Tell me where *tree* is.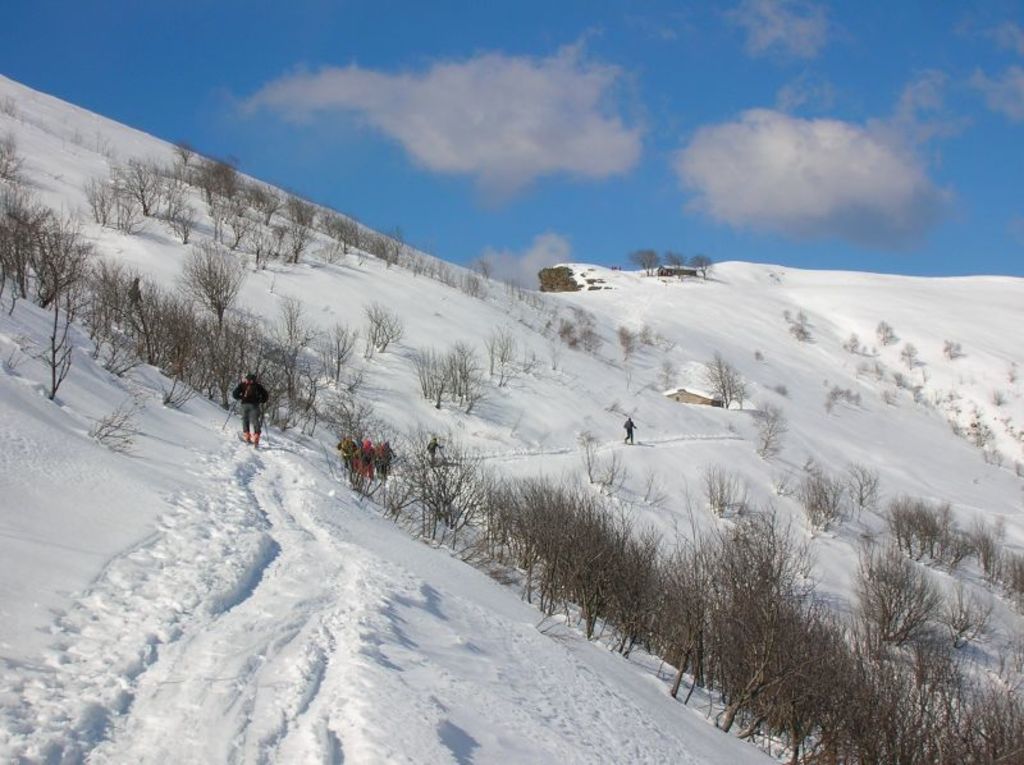
*tree* is at pyautogui.locateOnScreen(878, 321, 896, 336).
